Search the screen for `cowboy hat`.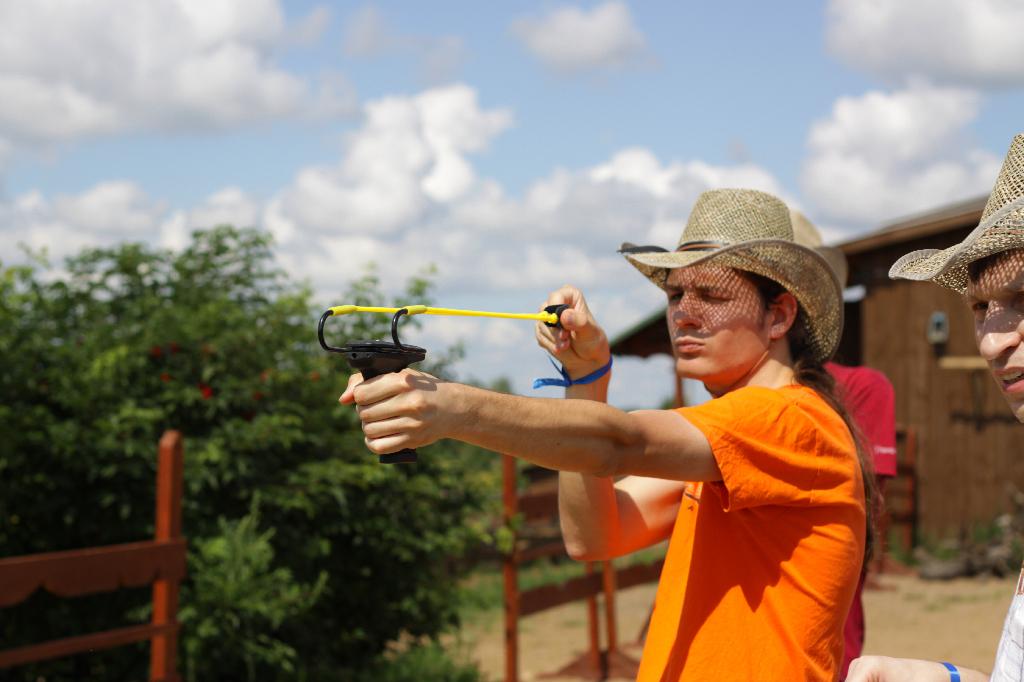
Found at x1=790 y1=205 x2=849 y2=297.
